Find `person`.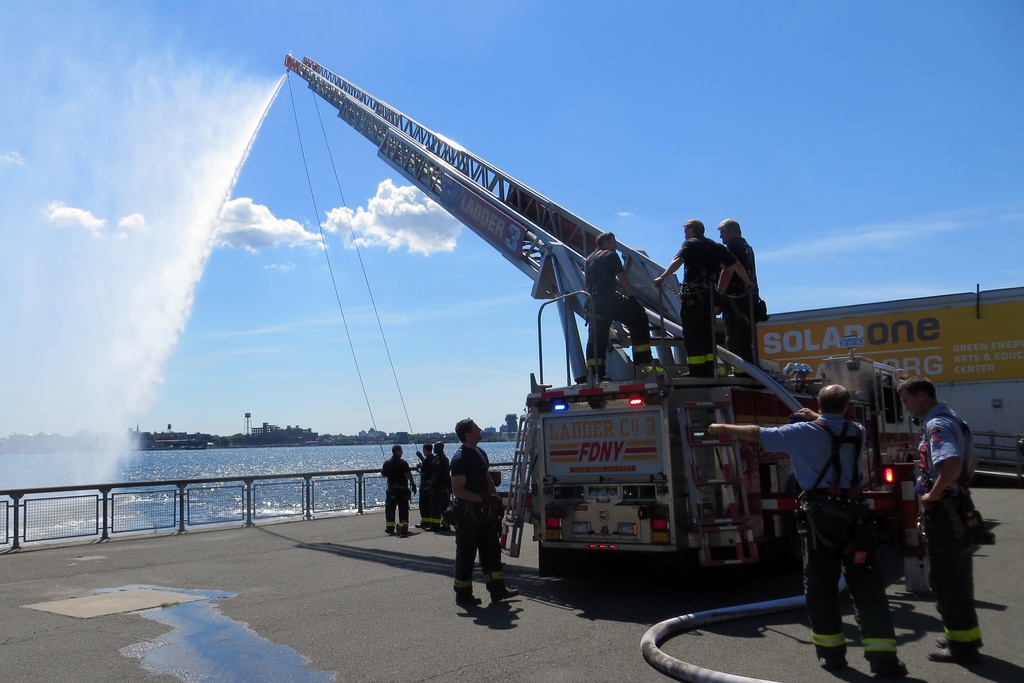
locate(900, 371, 984, 662).
